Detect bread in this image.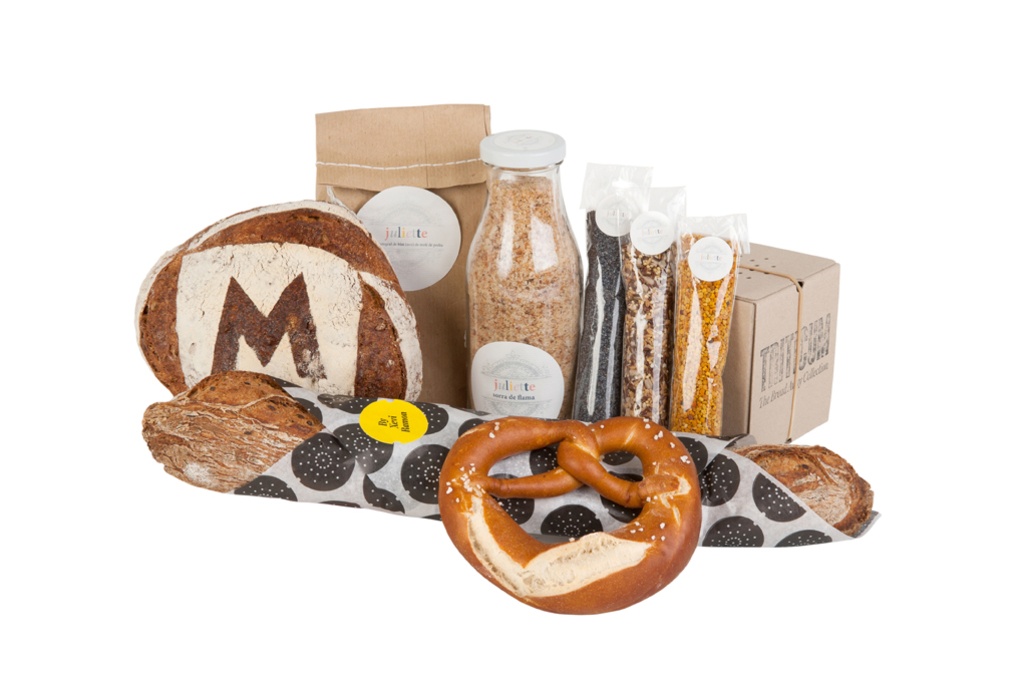
Detection: pyautogui.locateOnScreen(141, 205, 442, 450).
